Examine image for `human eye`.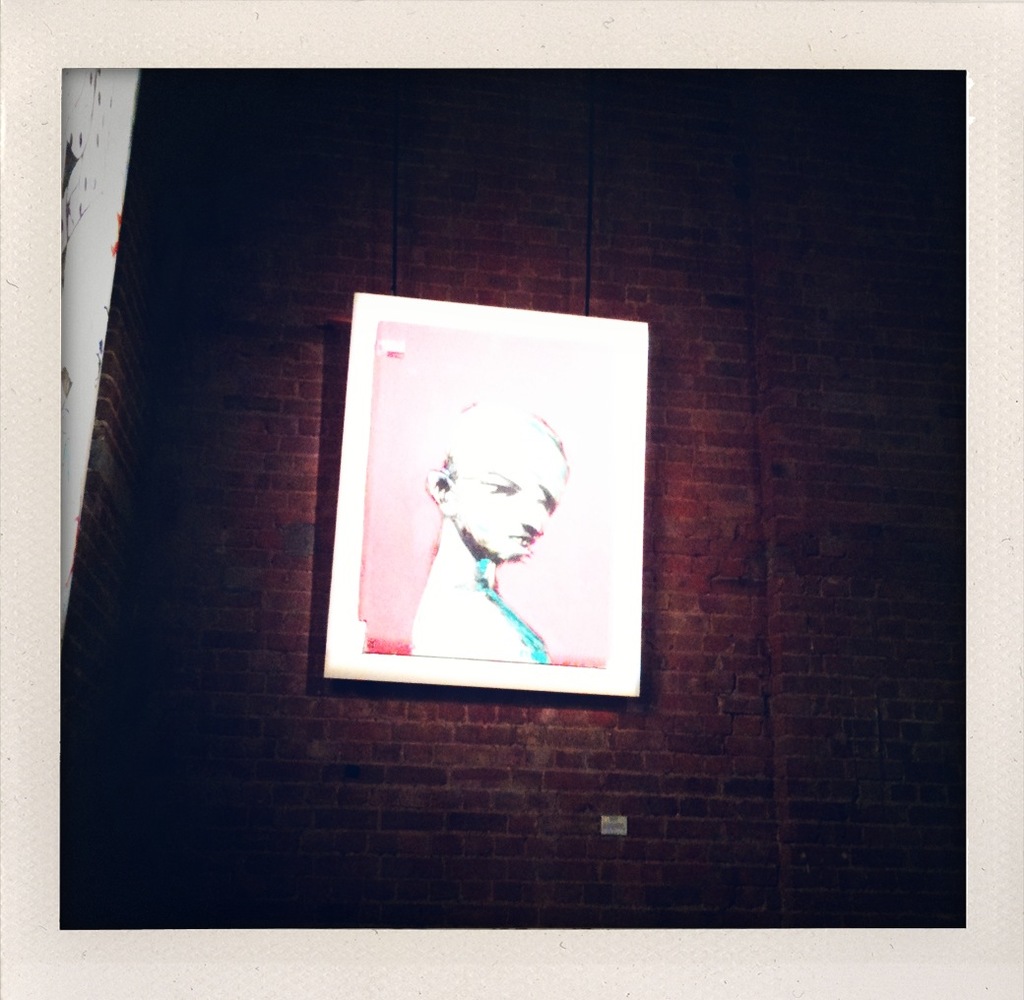
Examination result: [477, 475, 517, 497].
